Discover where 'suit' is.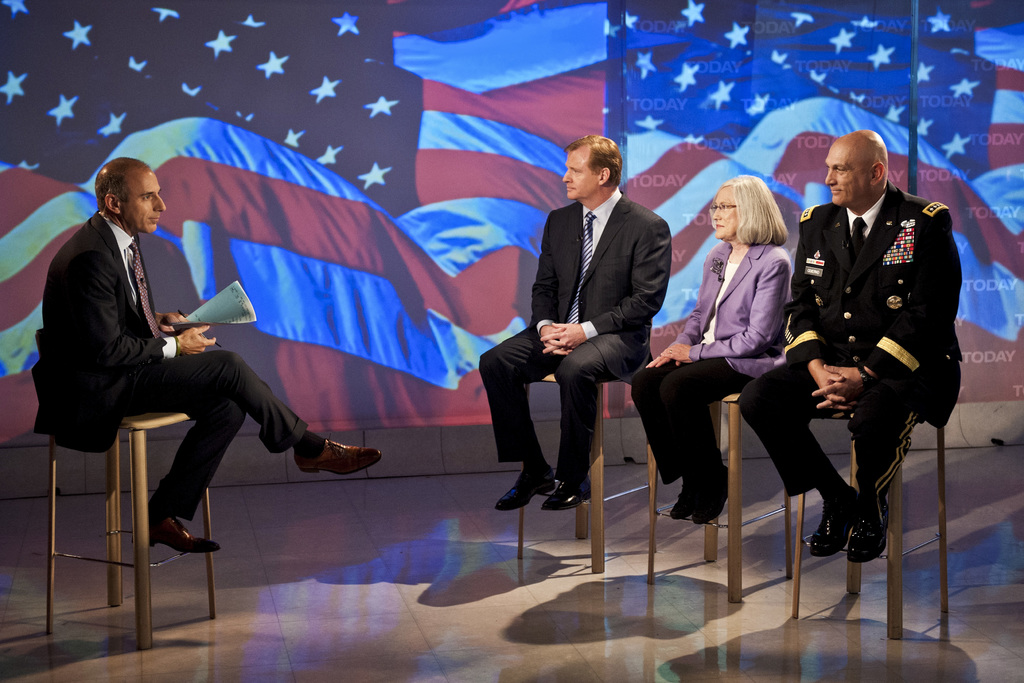
Discovered at [500, 132, 675, 522].
